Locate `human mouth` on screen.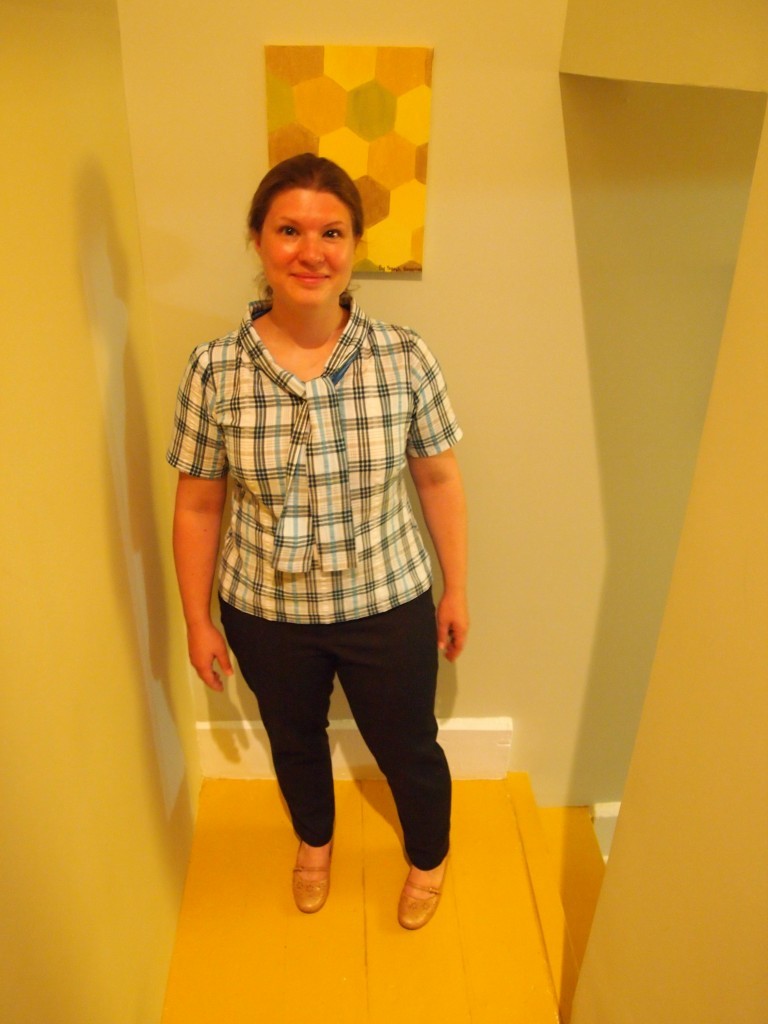
On screen at locate(284, 268, 335, 290).
